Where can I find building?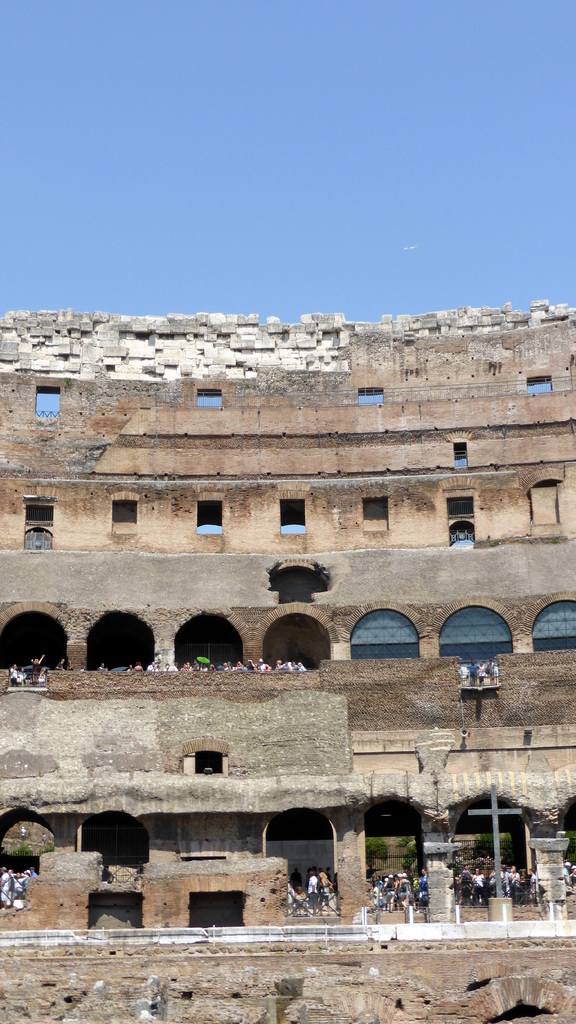
You can find it at bbox(0, 312, 575, 927).
